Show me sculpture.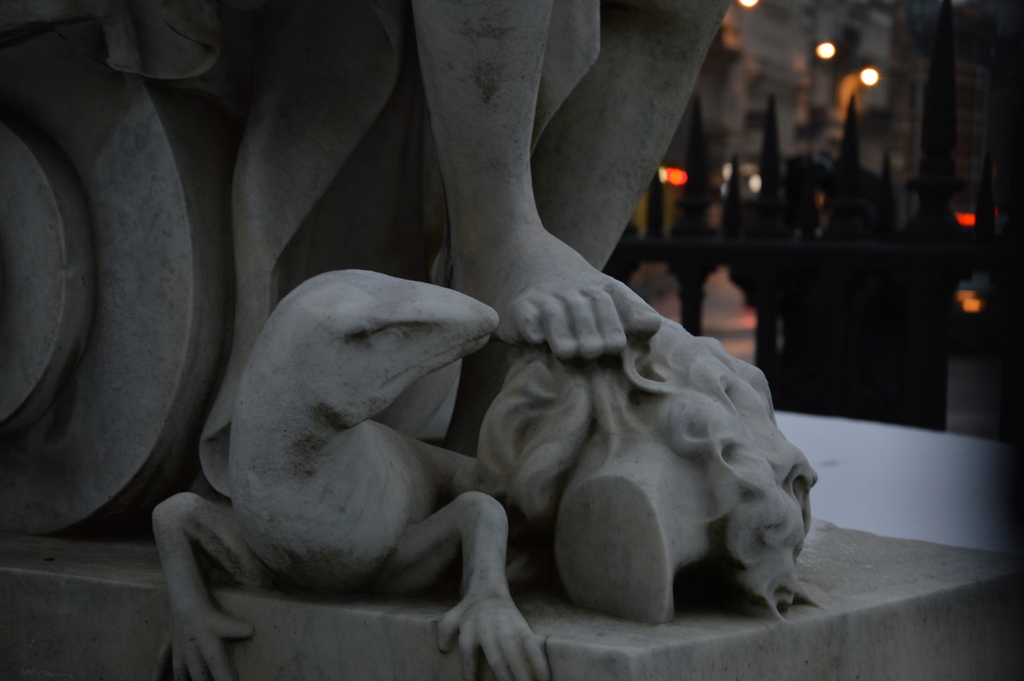
sculpture is here: [168, 248, 540, 667].
